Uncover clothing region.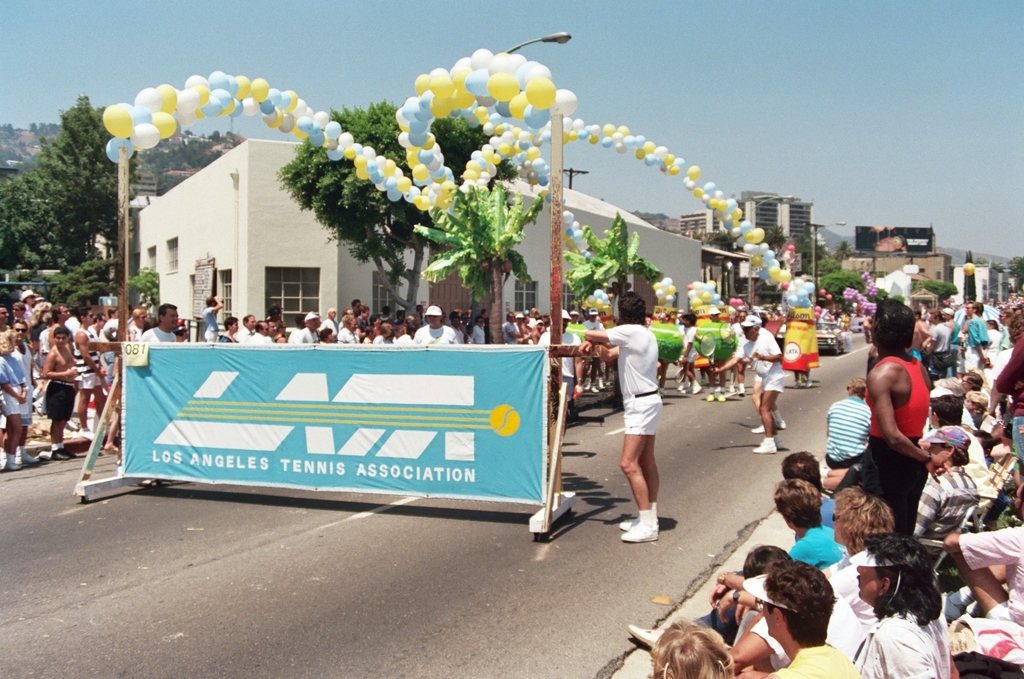
Uncovered: x1=929 y1=320 x2=959 y2=376.
